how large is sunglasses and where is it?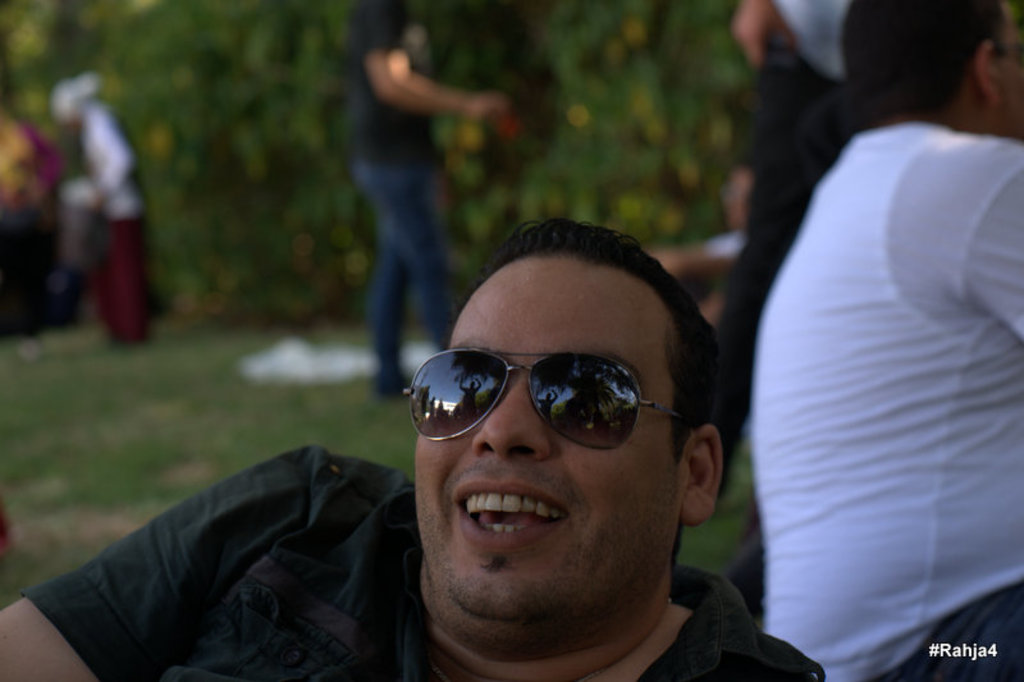
Bounding box: crop(404, 345, 699, 450).
